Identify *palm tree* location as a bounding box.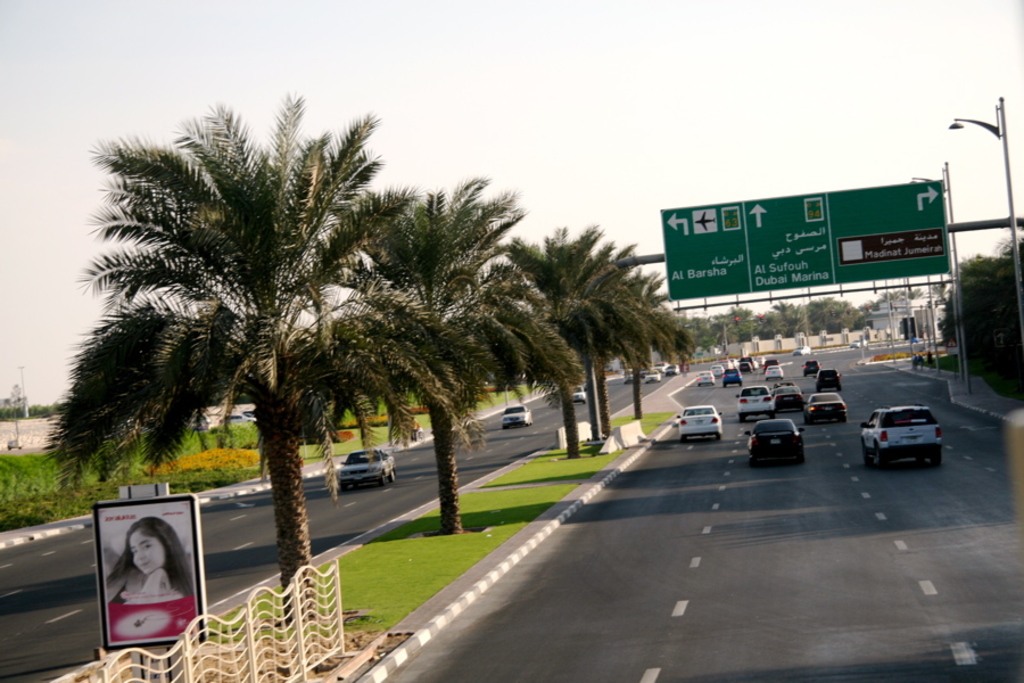
bbox=(390, 260, 564, 408).
